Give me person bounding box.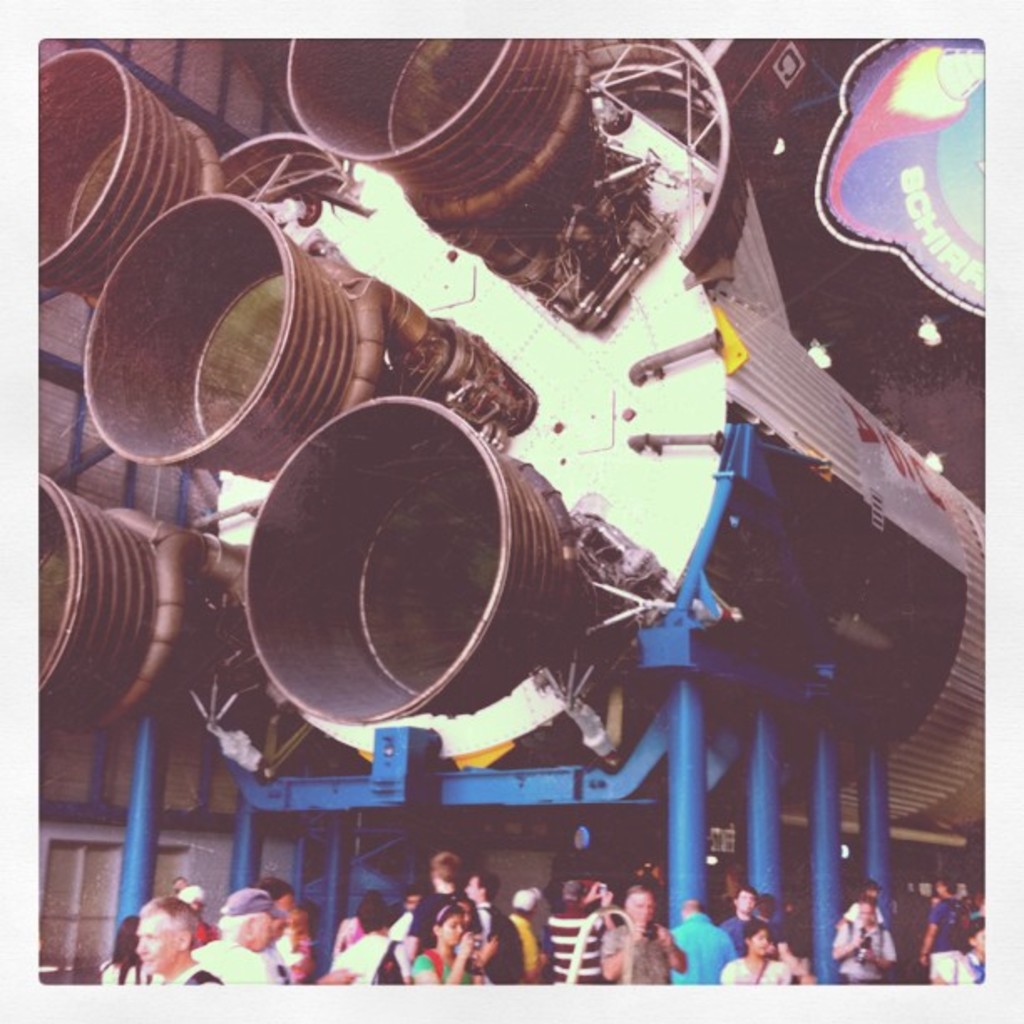
(left=413, top=892, right=480, bottom=986).
